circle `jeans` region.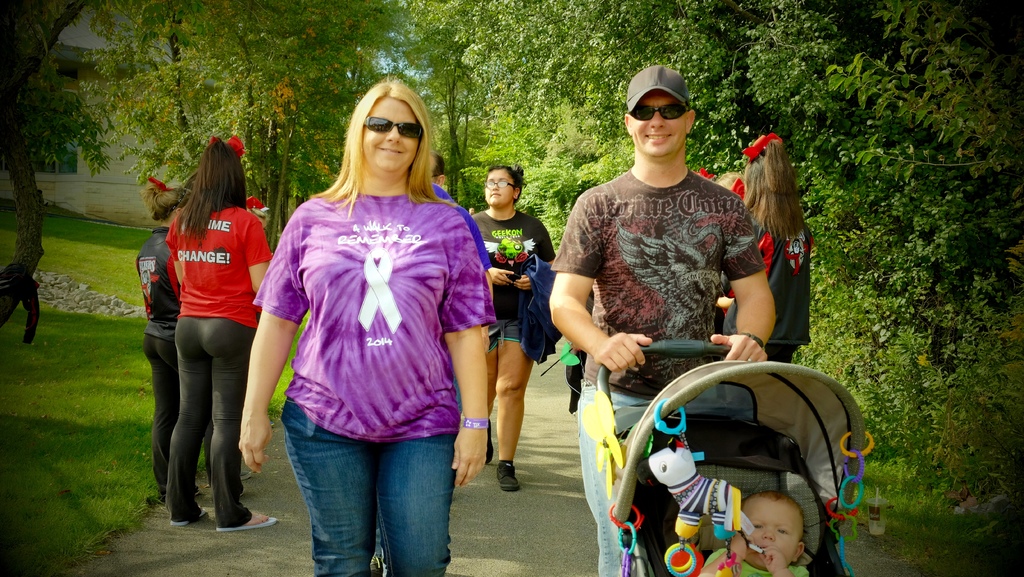
Region: pyautogui.locateOnScreen(282, 414, 453, 571).
